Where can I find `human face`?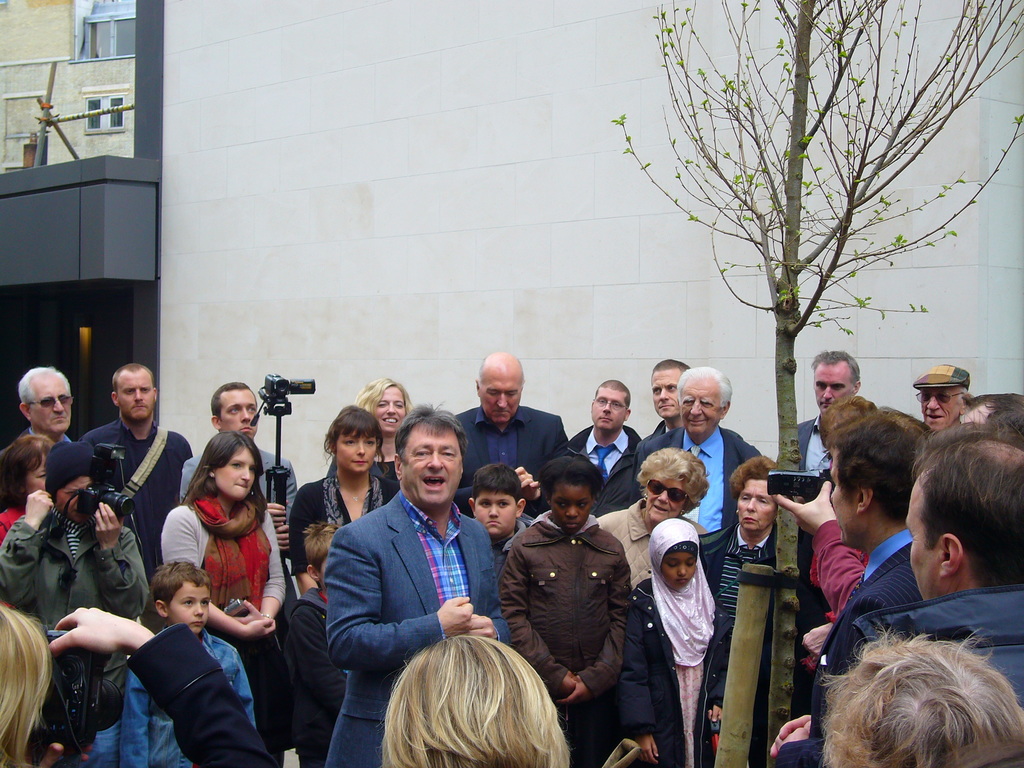
You can find it at select_region(212, 449, 254, 498).
